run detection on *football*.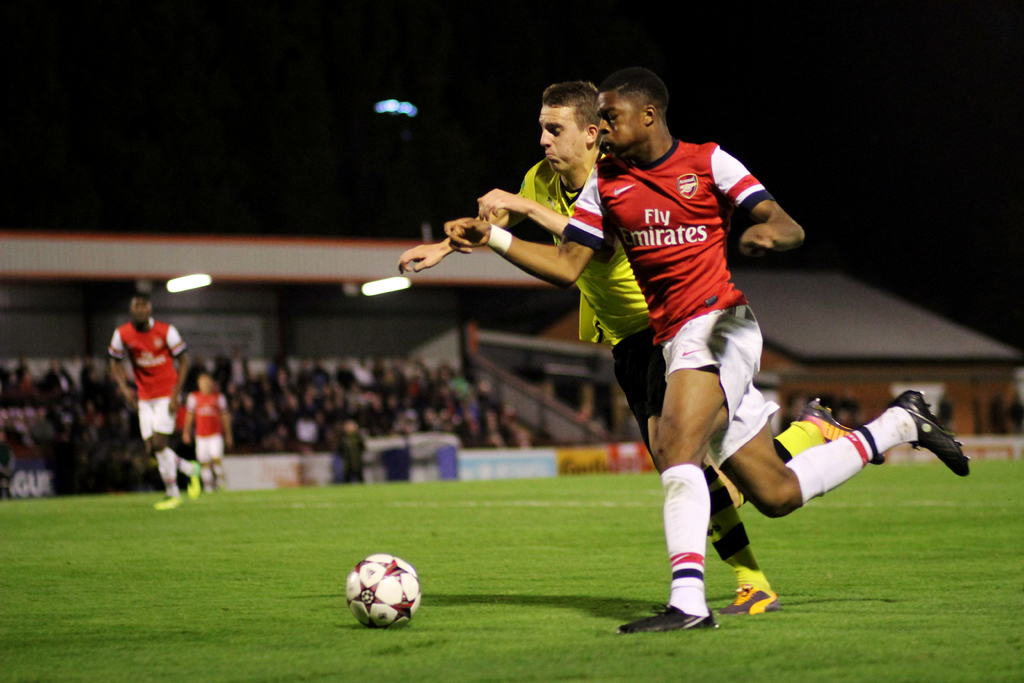
Result: {"x1": 346, "y1": 552, "x2": 418, "y2": 634}.
